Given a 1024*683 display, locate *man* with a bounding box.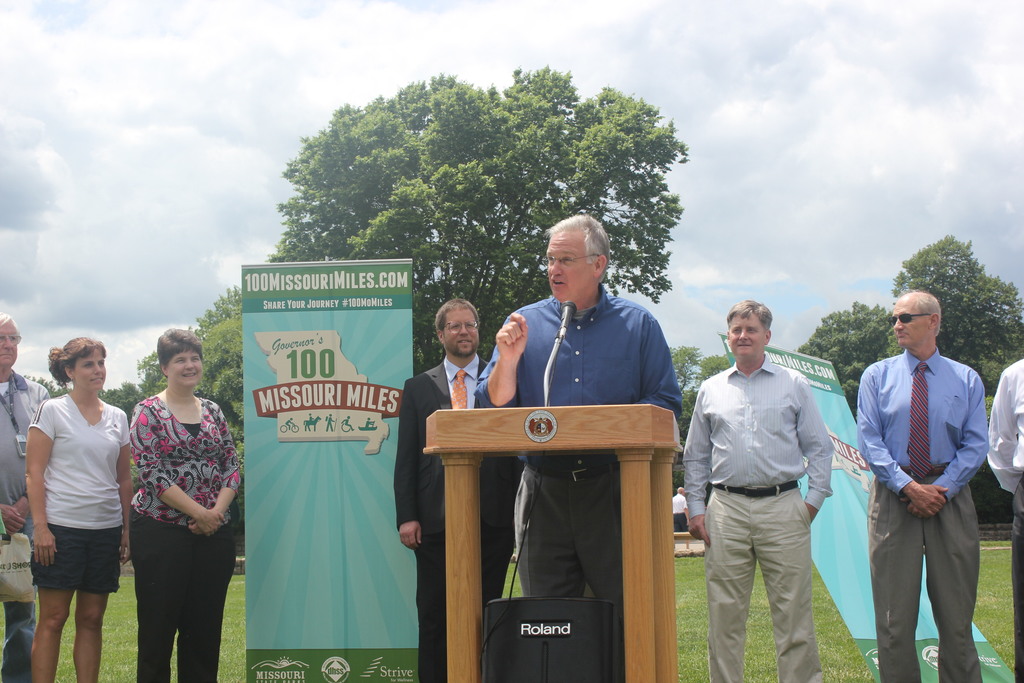
Located: x1=683 y1=298 x2=832 y2=682.
